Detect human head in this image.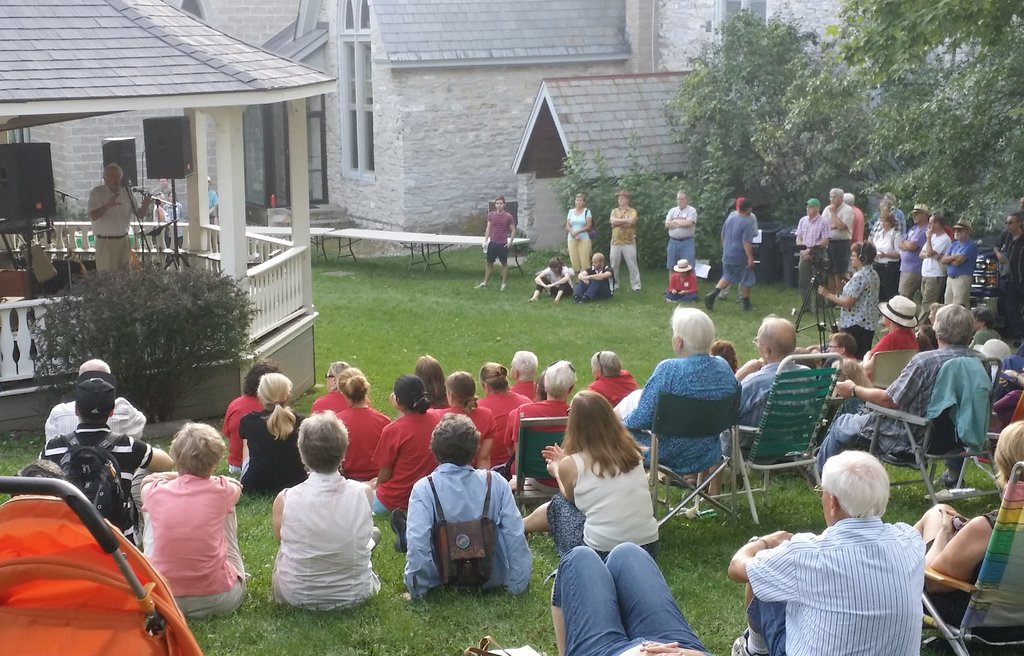
Detection: x1=826 y1=186 x2=845 y2=209.
